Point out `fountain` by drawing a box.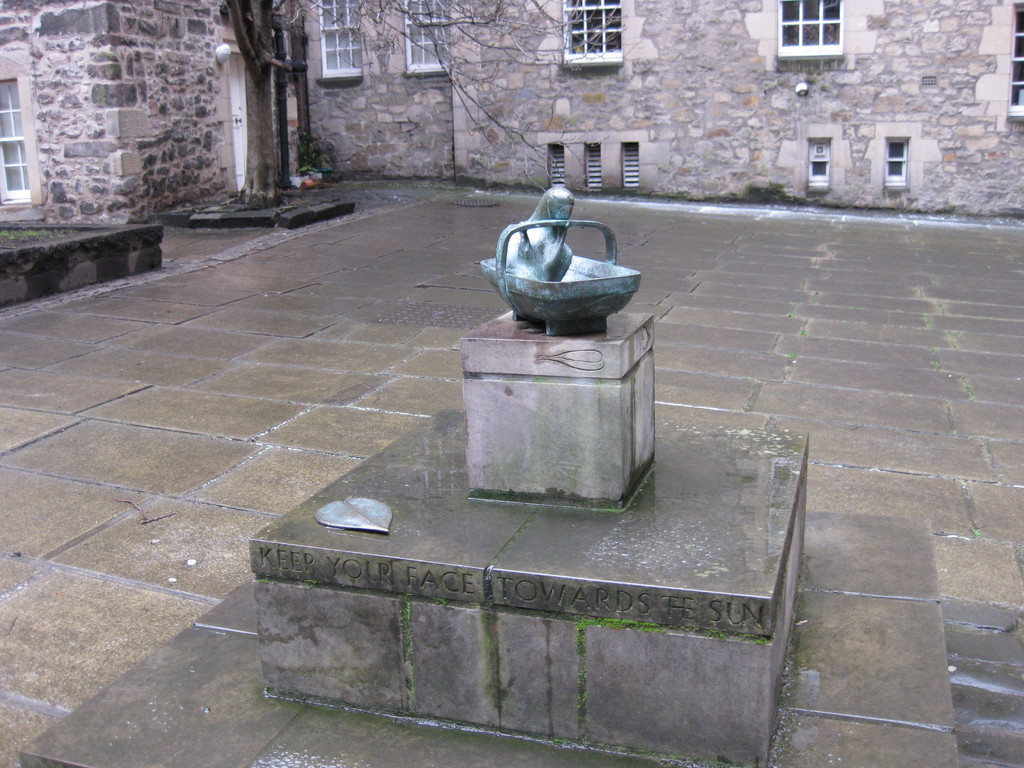
box=[252, 188, 811, 765].
